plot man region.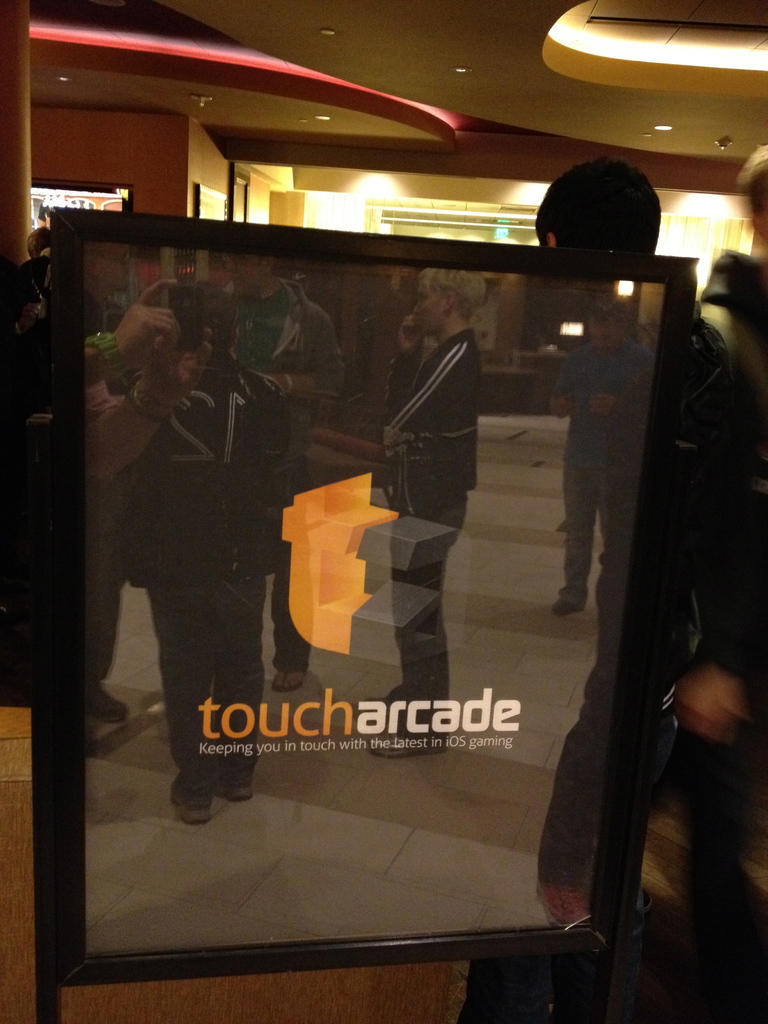
Plotted at BBox(539, 154, 767, 938).
